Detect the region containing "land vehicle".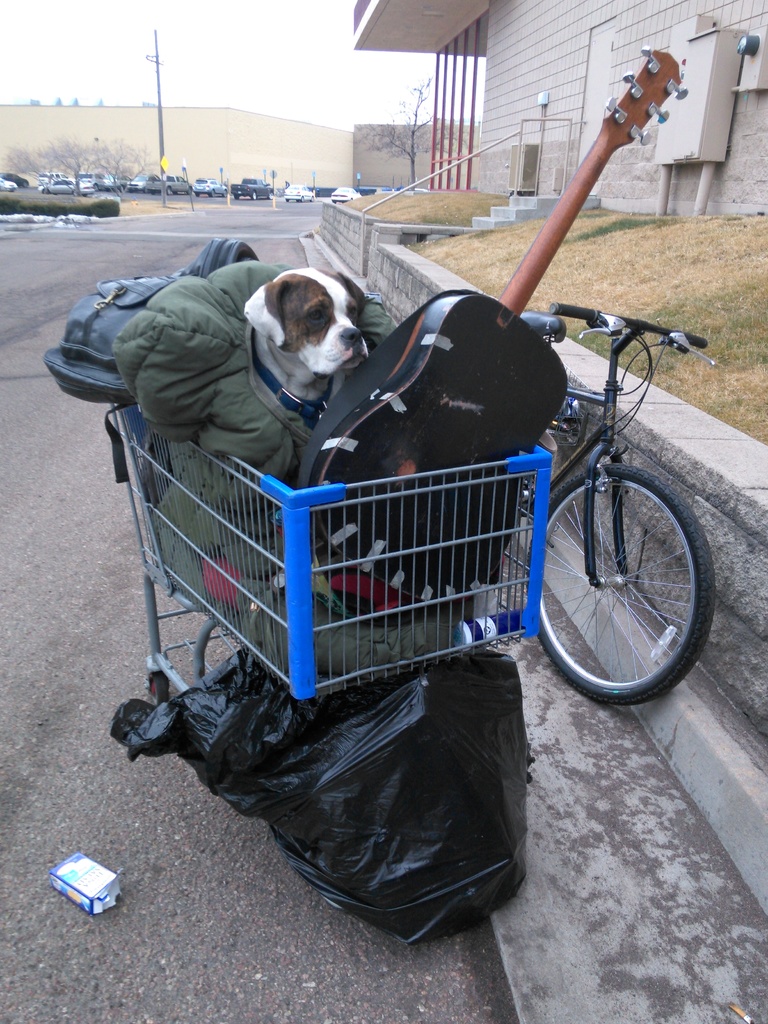
{"left": 499, "top": 303, "right": 723, "bottom": 704}.
